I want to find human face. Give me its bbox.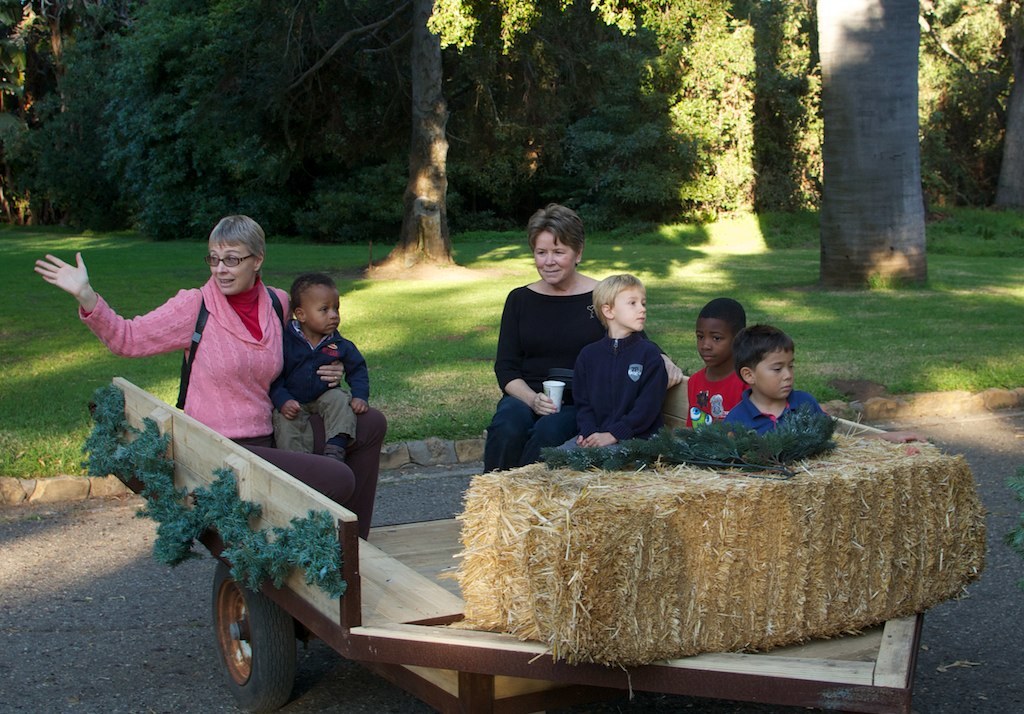
696, 317, 734, 367.
